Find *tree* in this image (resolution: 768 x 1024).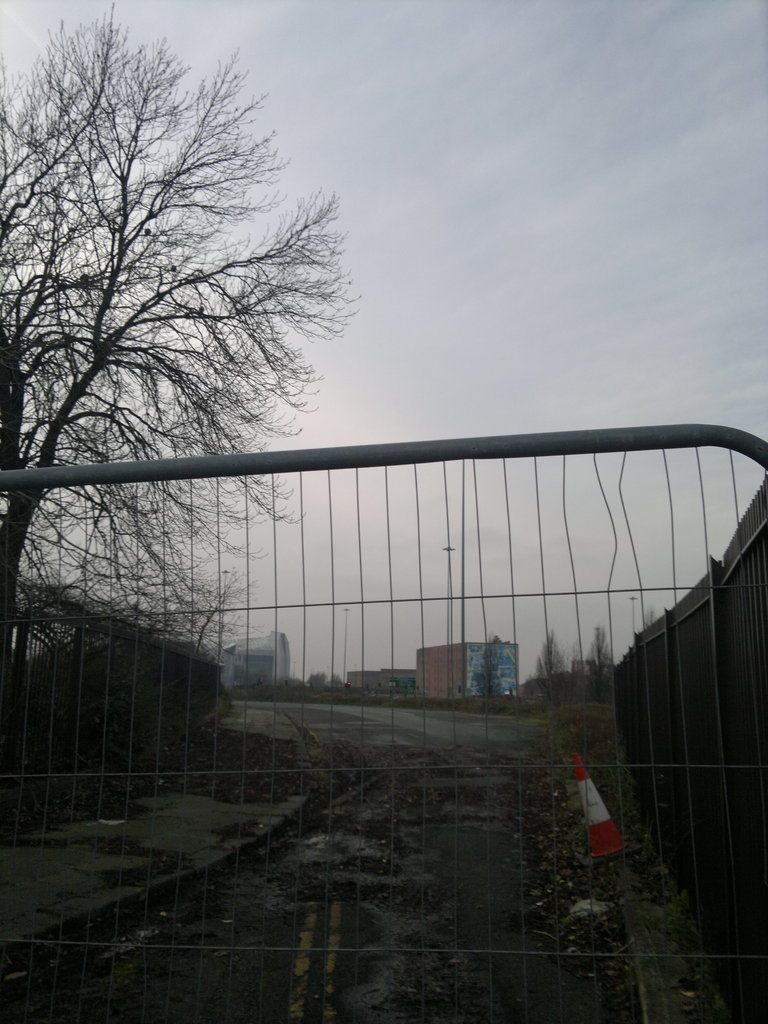
<bbox>534, 630, 567, 714</bbox>.
